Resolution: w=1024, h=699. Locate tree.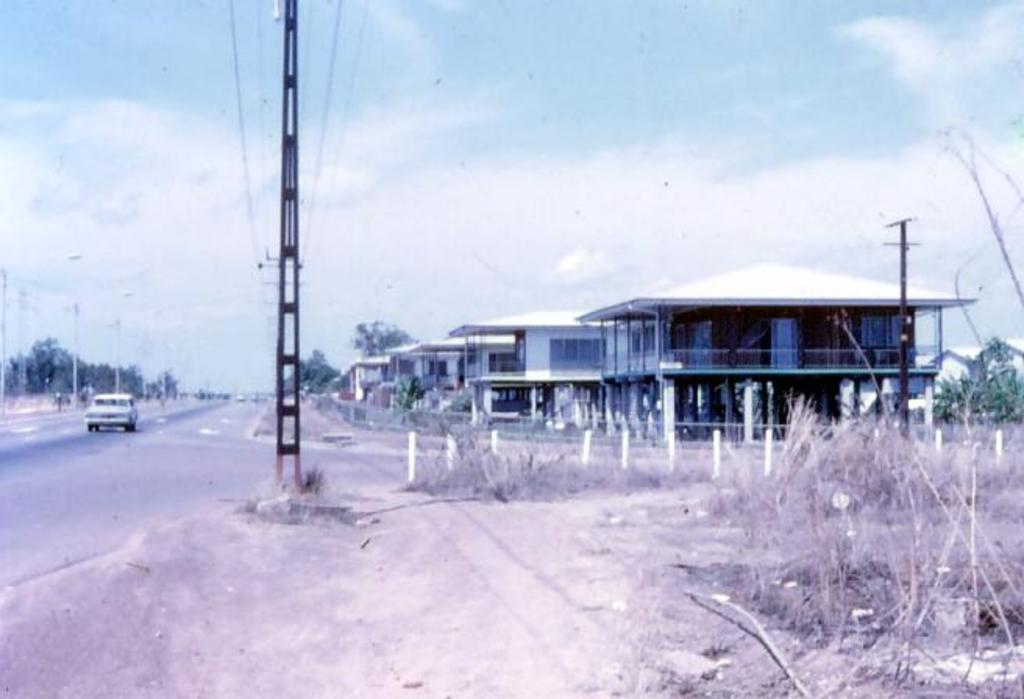
x1=0, y1=339, x2=181, y2=399.
